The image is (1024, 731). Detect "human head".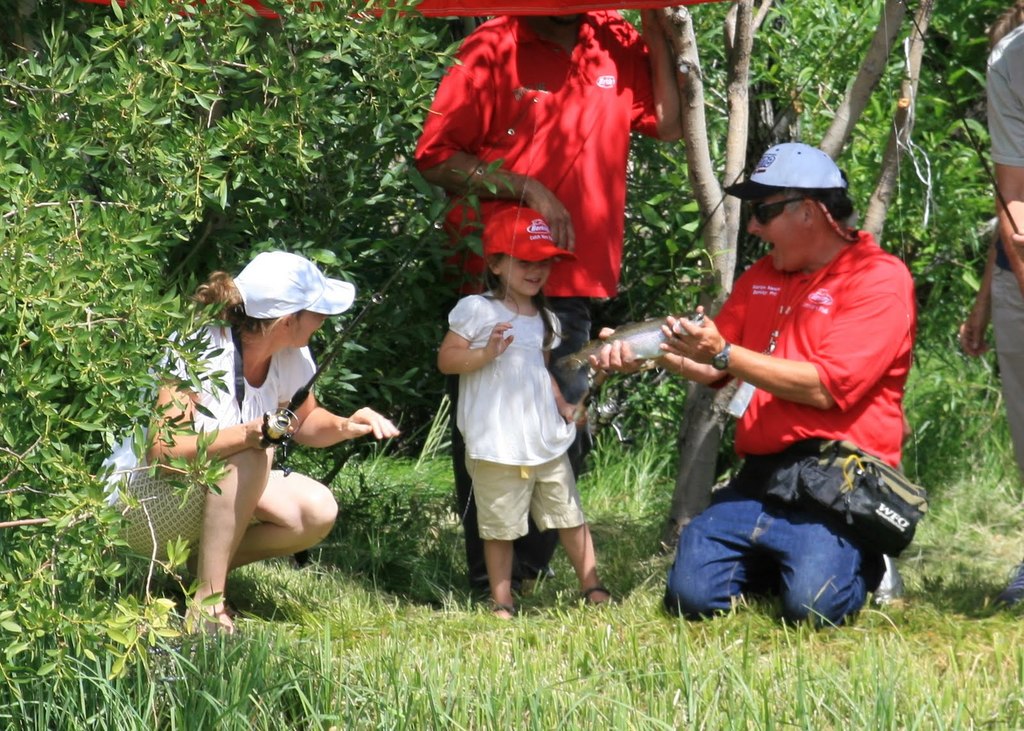
Detection: <box>738,141,876,277</box>.
